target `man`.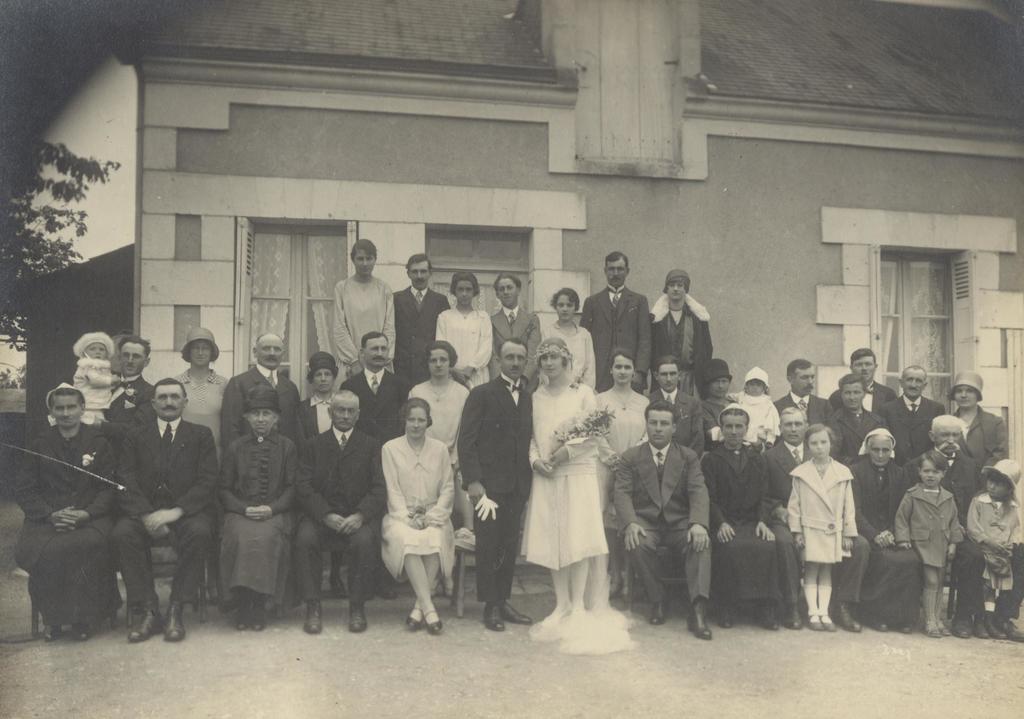
Target region: detection(653, 268, 712, 389).
